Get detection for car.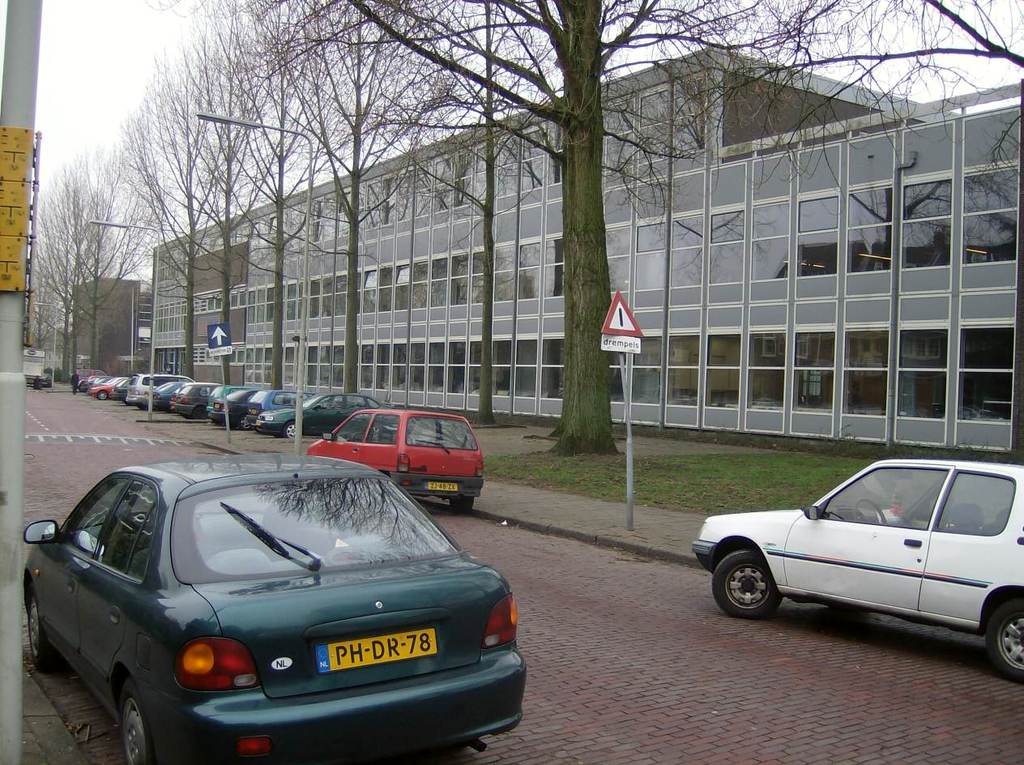
Detection: l=244, t=387, r=316, b=424.
